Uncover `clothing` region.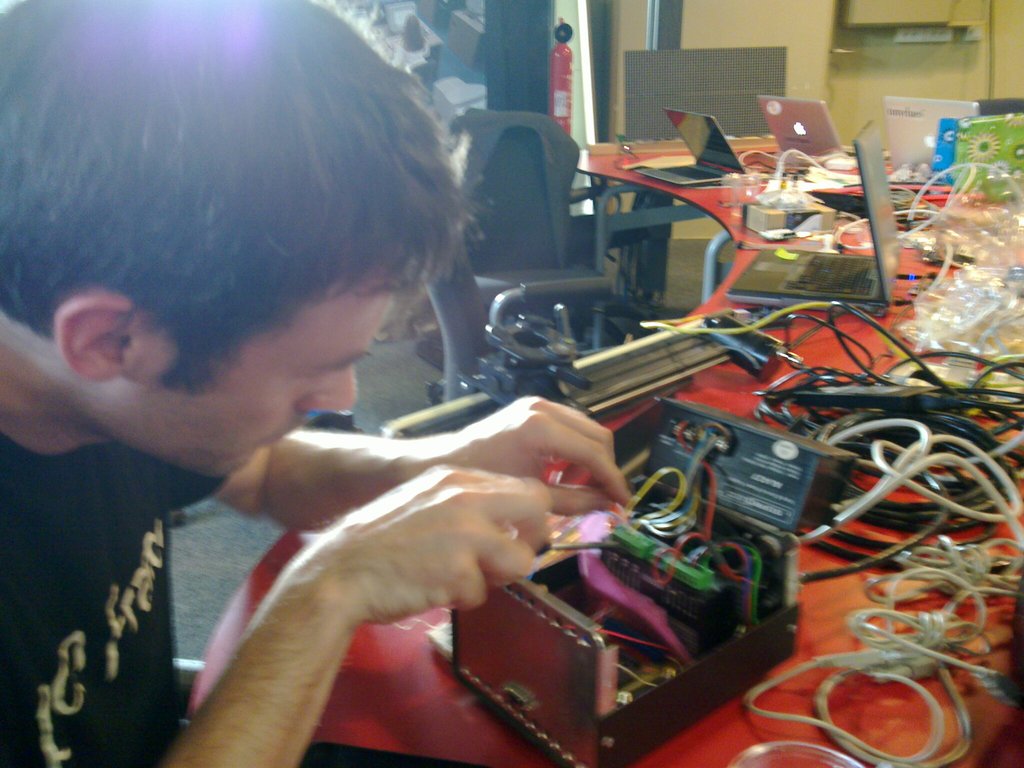
Uncovered: x1=0, y1=343, x2=290, y2=767.
